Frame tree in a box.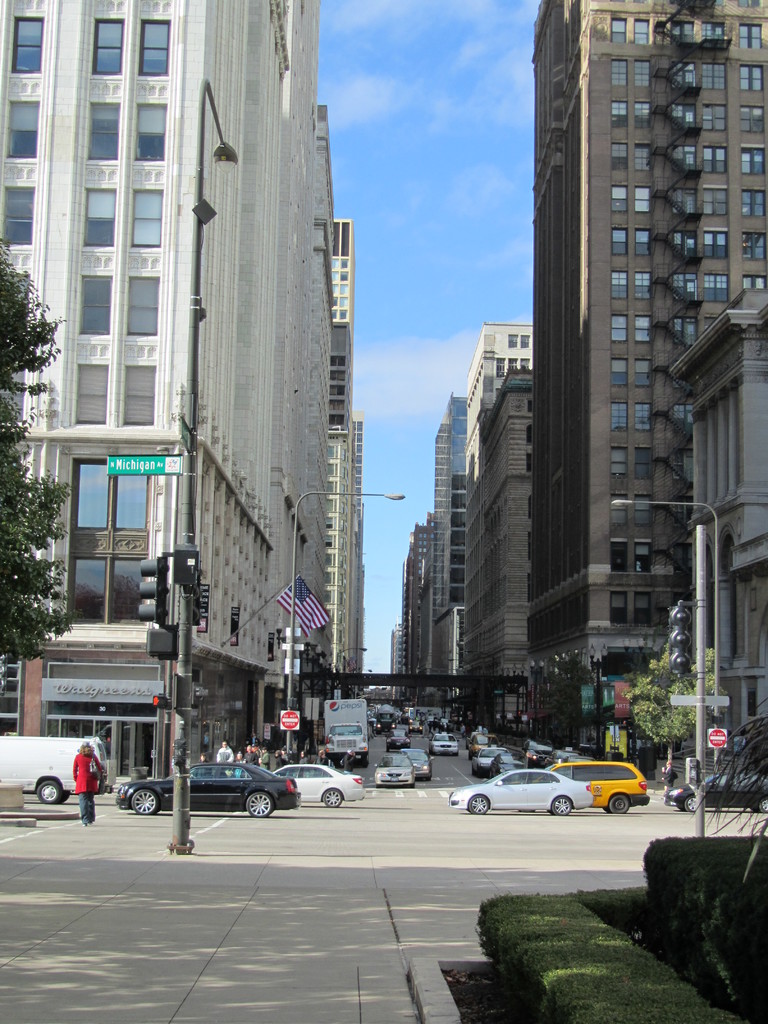
Rect(303, 630, 364, 709).
